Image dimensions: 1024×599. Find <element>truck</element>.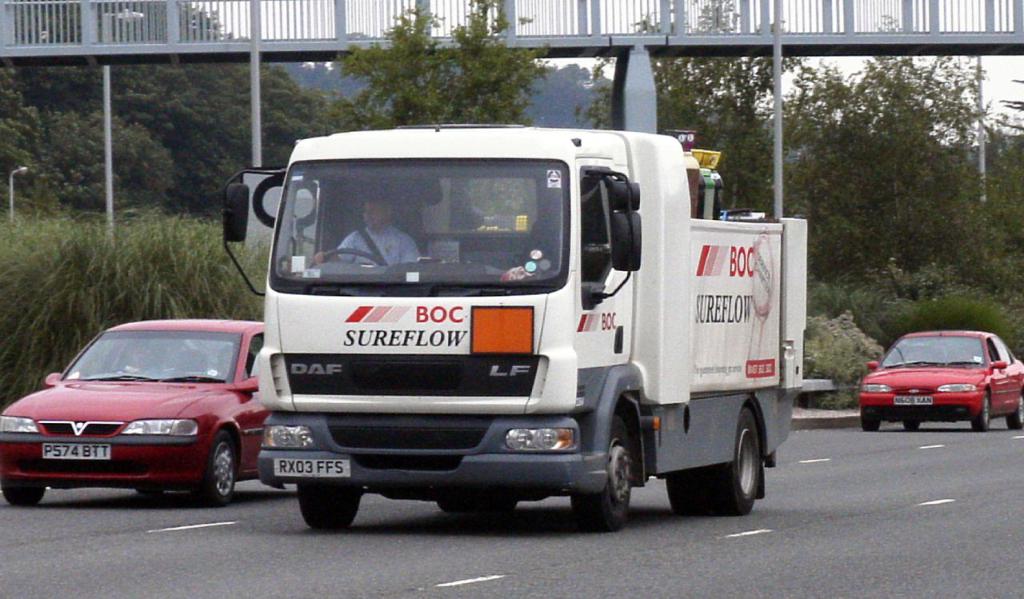
(left=224, top=129, right=803, bottom=531).
